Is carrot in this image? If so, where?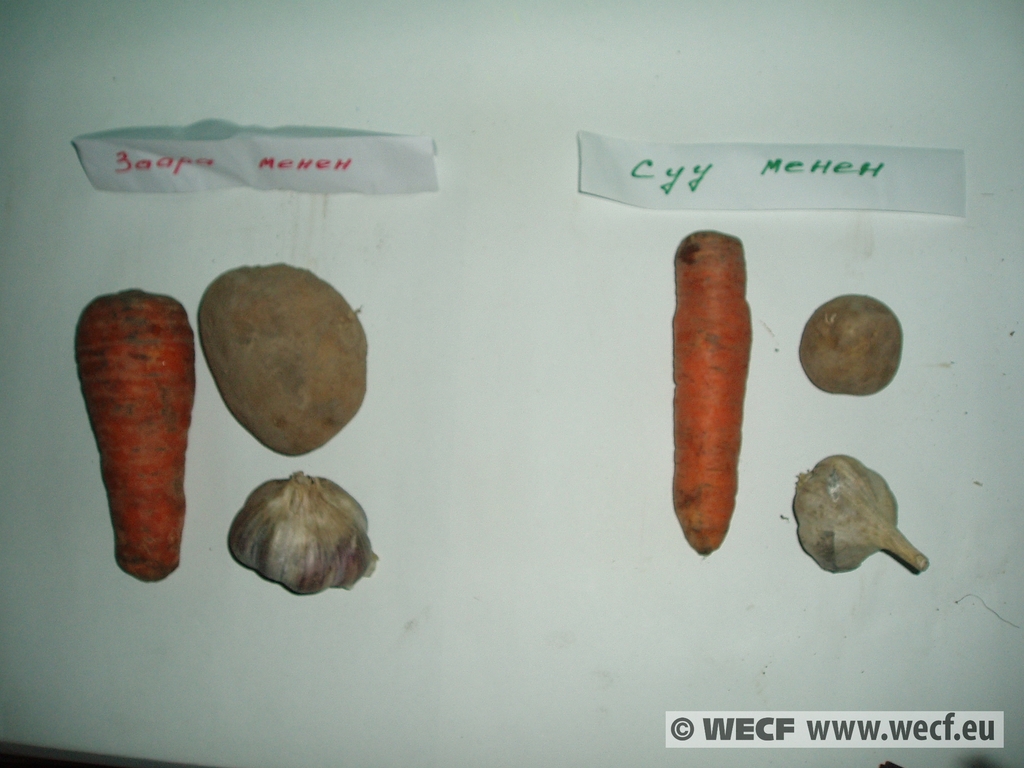
Yes, at rect(649, 182, 774, 541).
